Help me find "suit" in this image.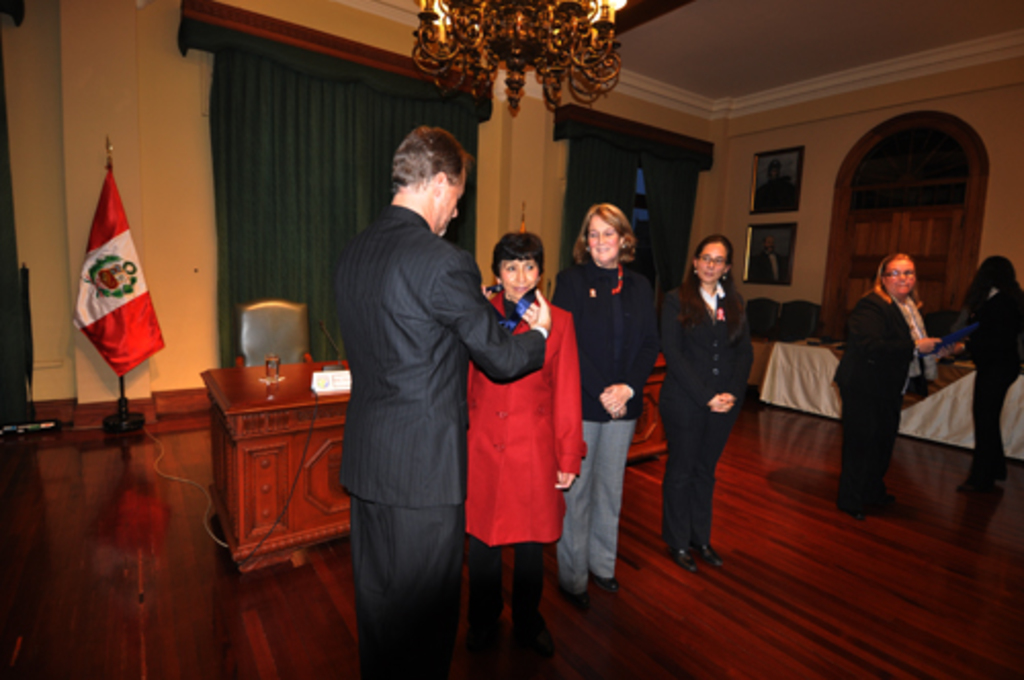
Found it: bbox=(836, 287, 930, 508).
